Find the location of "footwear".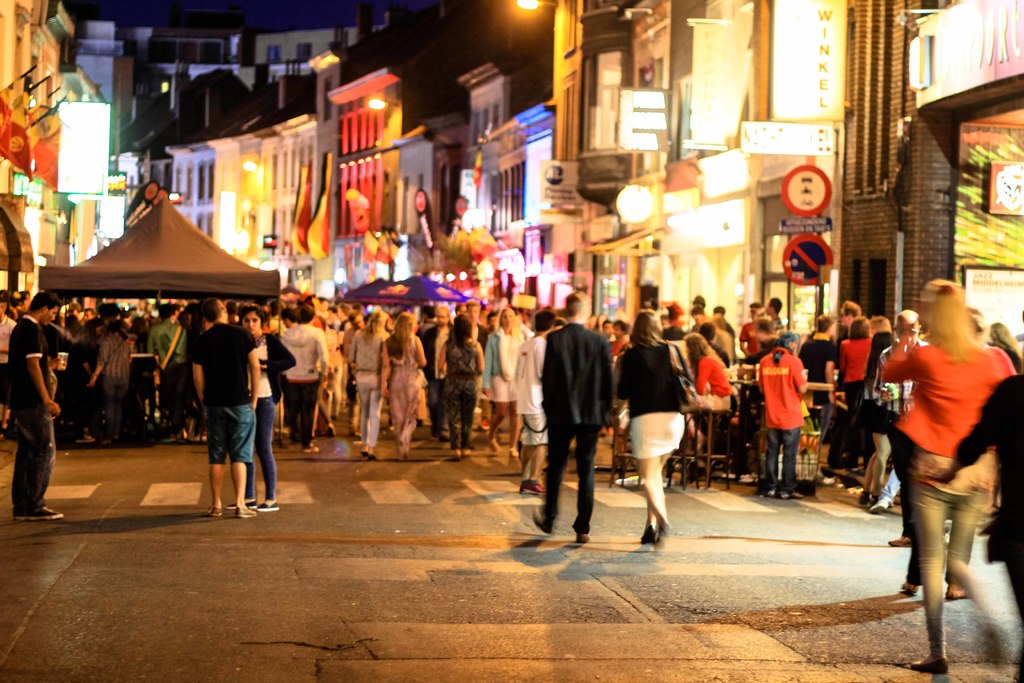
Location: Rect(769, 484, 779, 495).
